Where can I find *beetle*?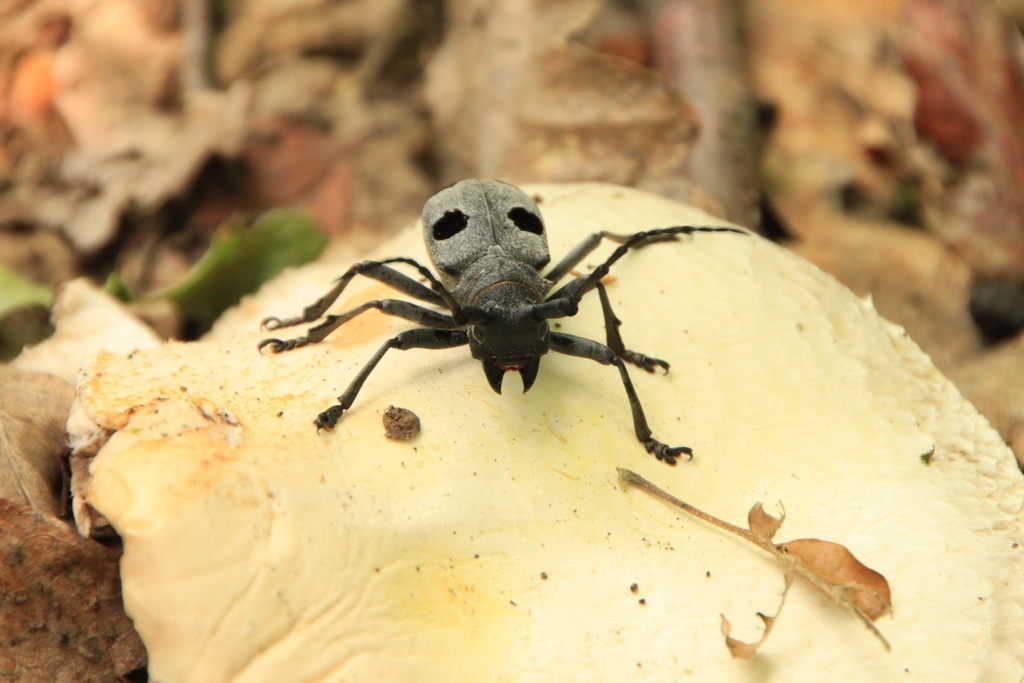
You can find it at 275:160:697:458.
